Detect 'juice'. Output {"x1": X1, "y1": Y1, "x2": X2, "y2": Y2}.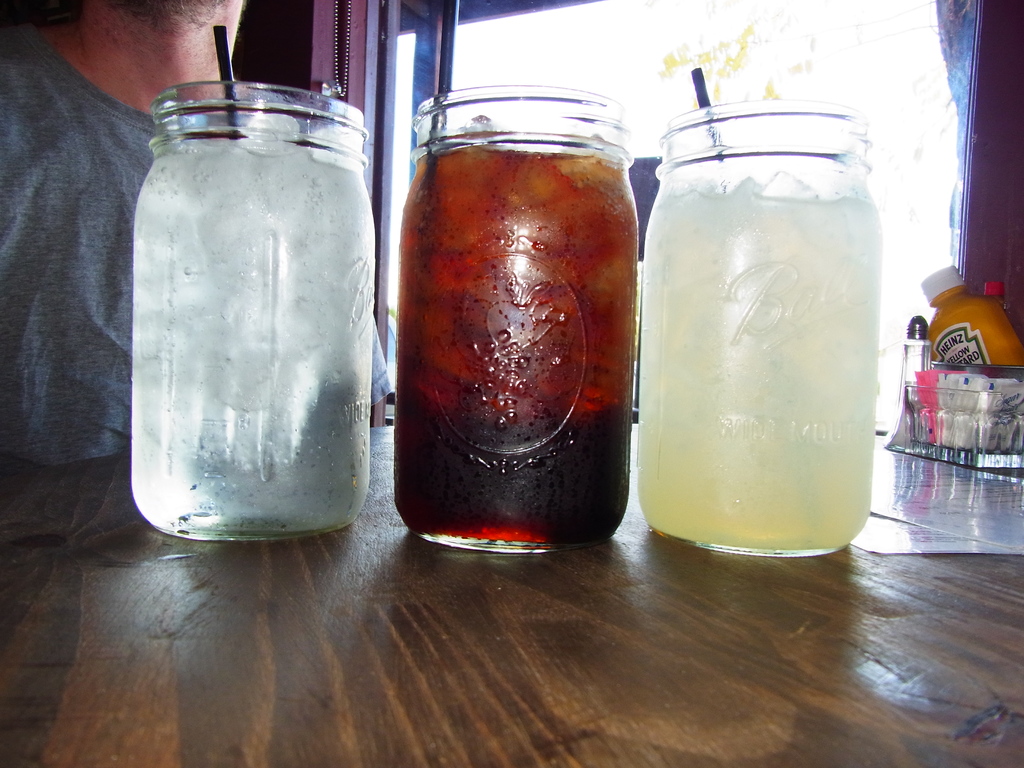
{"x1": 632, "y1": 168, "x2": 882, "y2": 564}.
